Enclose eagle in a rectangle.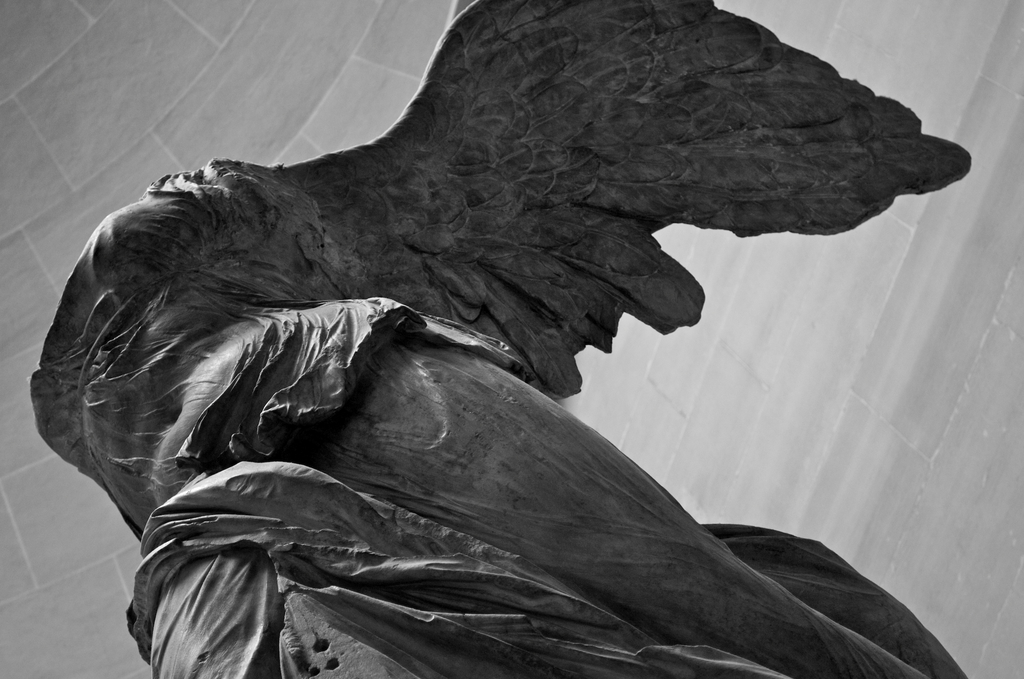
(27, 0, 970, 678).
